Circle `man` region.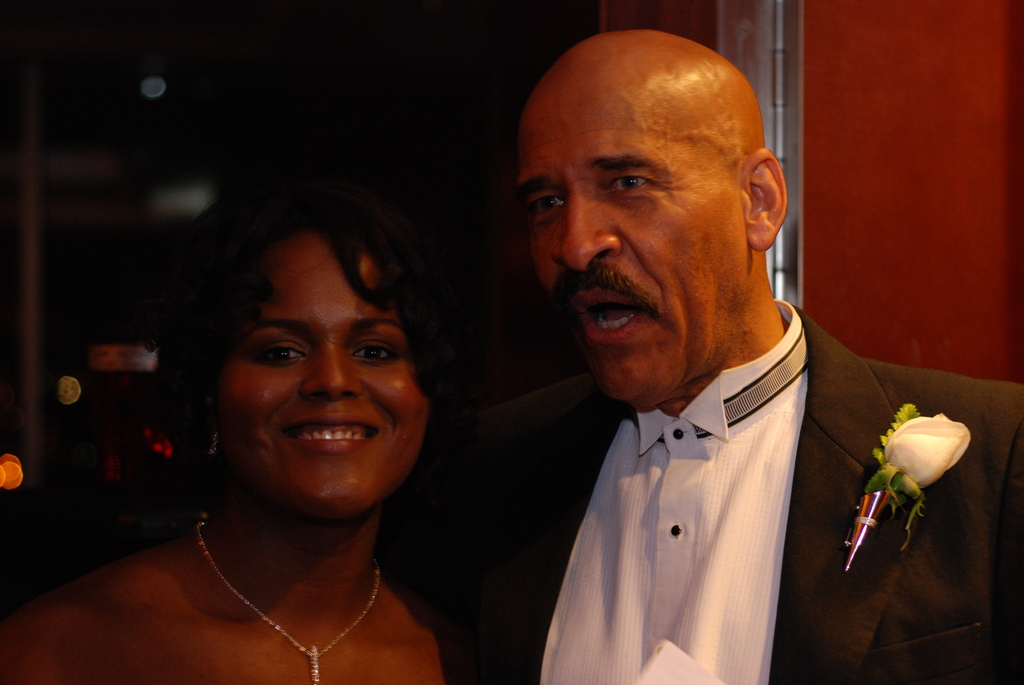
Region: {"x1": 381, "y1": 35, "x2": 1023, "y2": 684}.
